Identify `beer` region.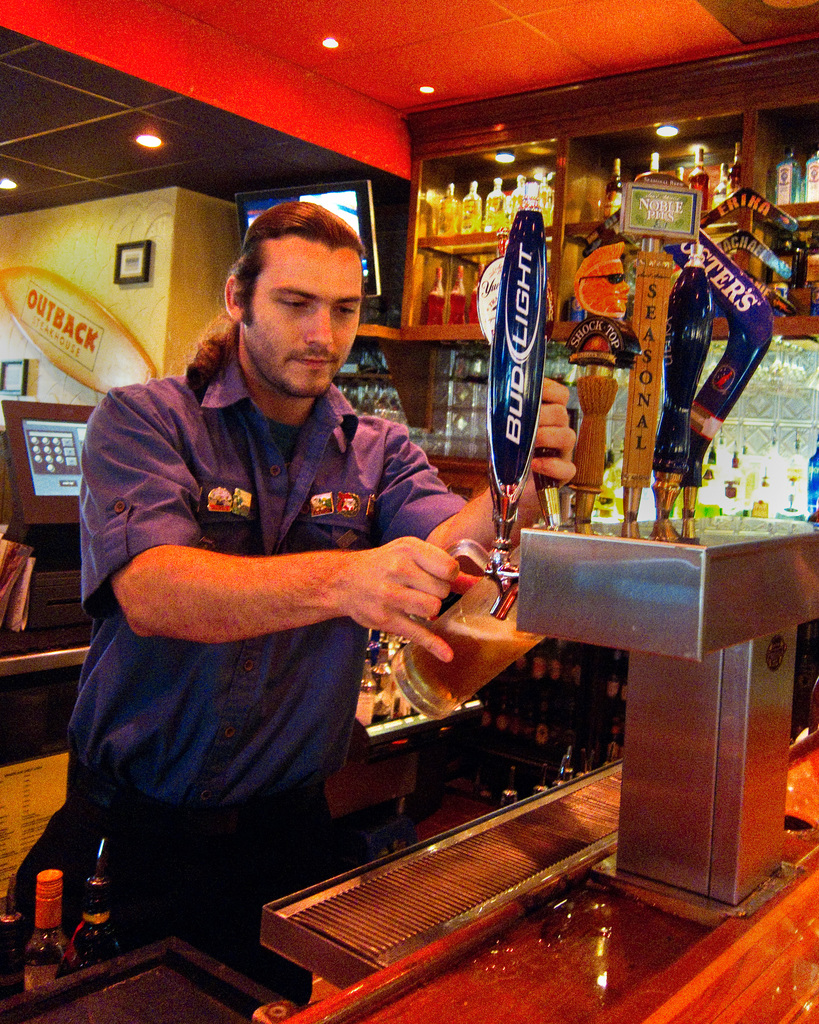
Region: (left=392, top=614, right=545, bottom=721).
